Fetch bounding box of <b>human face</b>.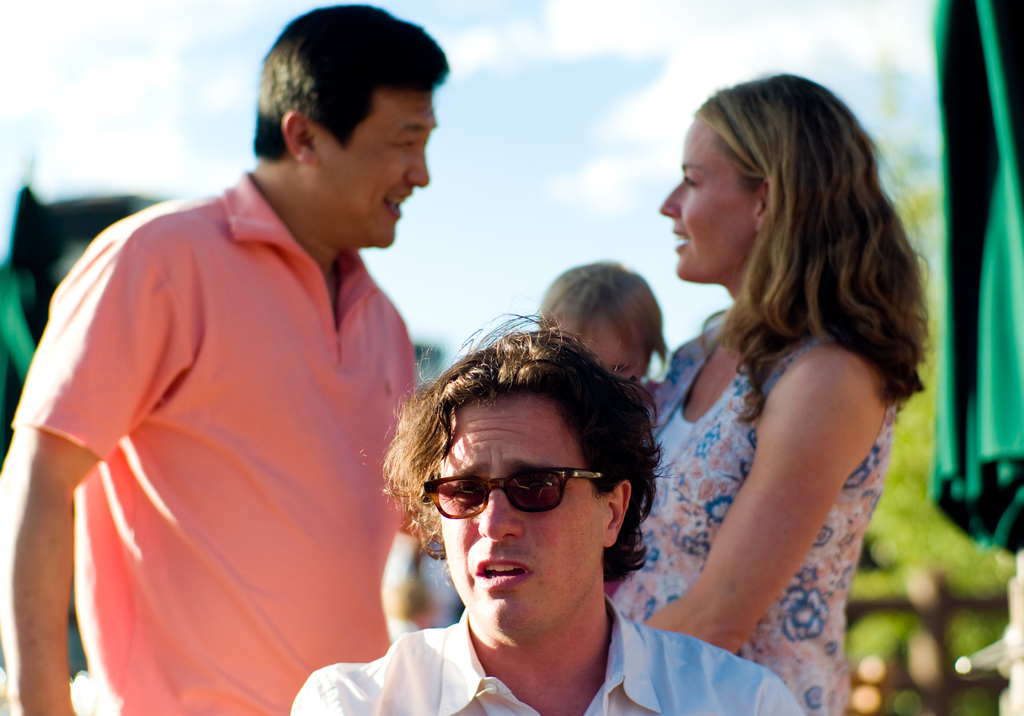
Bbox: [x1=310, y1=85, x2=439, y2=250].
